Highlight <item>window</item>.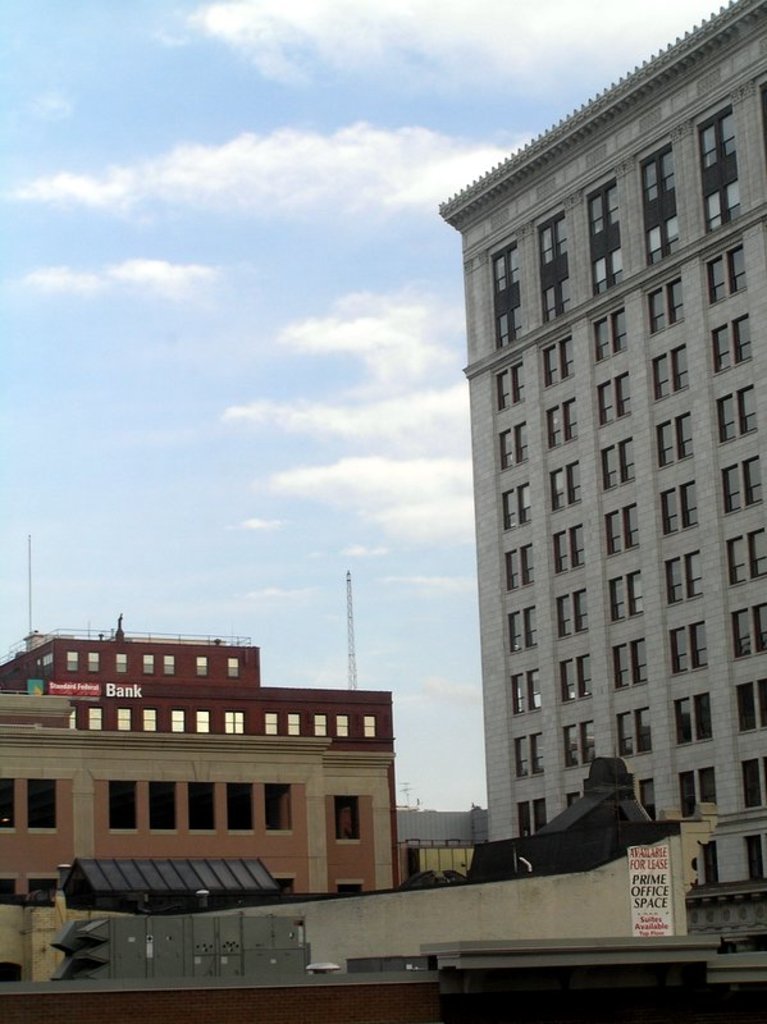
Highlighted region: {"x1": 558, "y1": 650, "x2": 594, "y2": 700}.
